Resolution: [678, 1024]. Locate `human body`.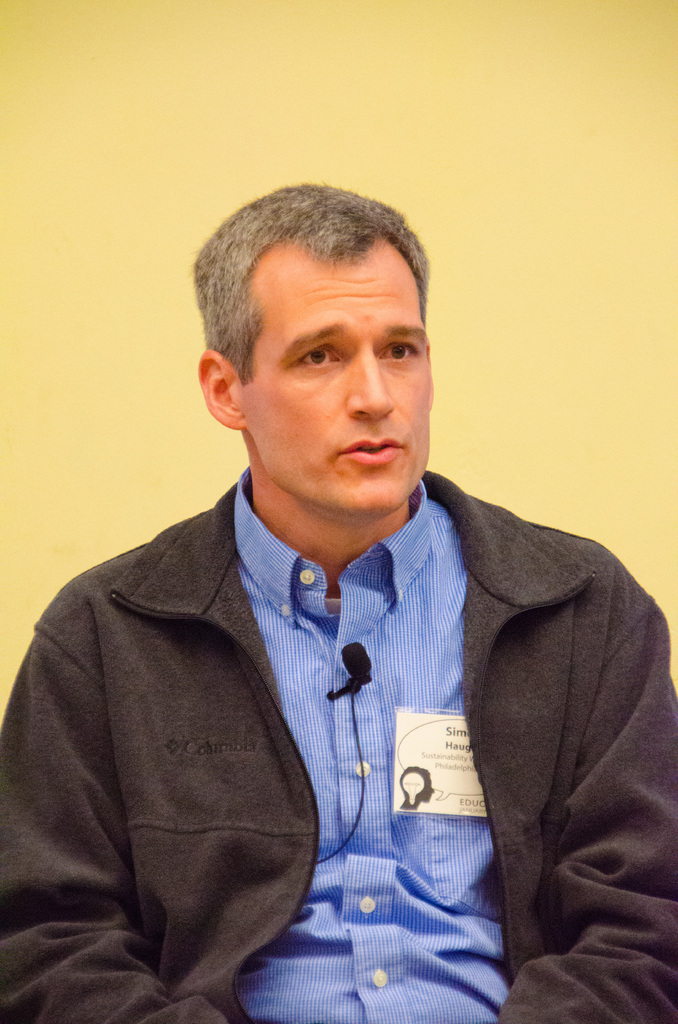
[23,152,647,1023].
